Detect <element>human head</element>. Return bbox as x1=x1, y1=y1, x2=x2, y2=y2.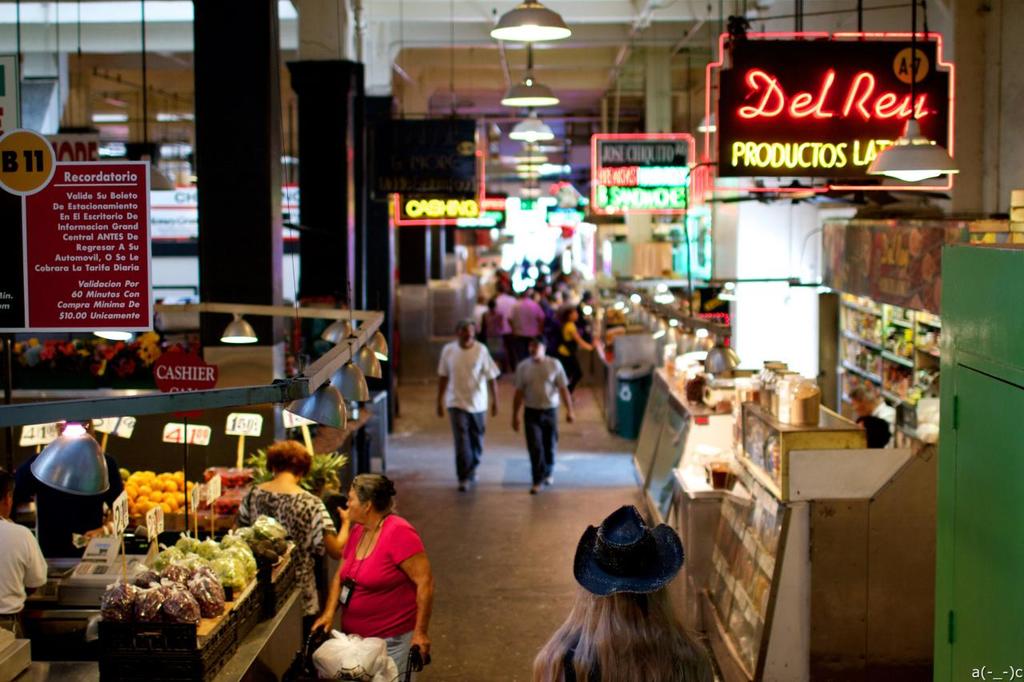
x1=573, y1=499, x2=685, y2=610.
